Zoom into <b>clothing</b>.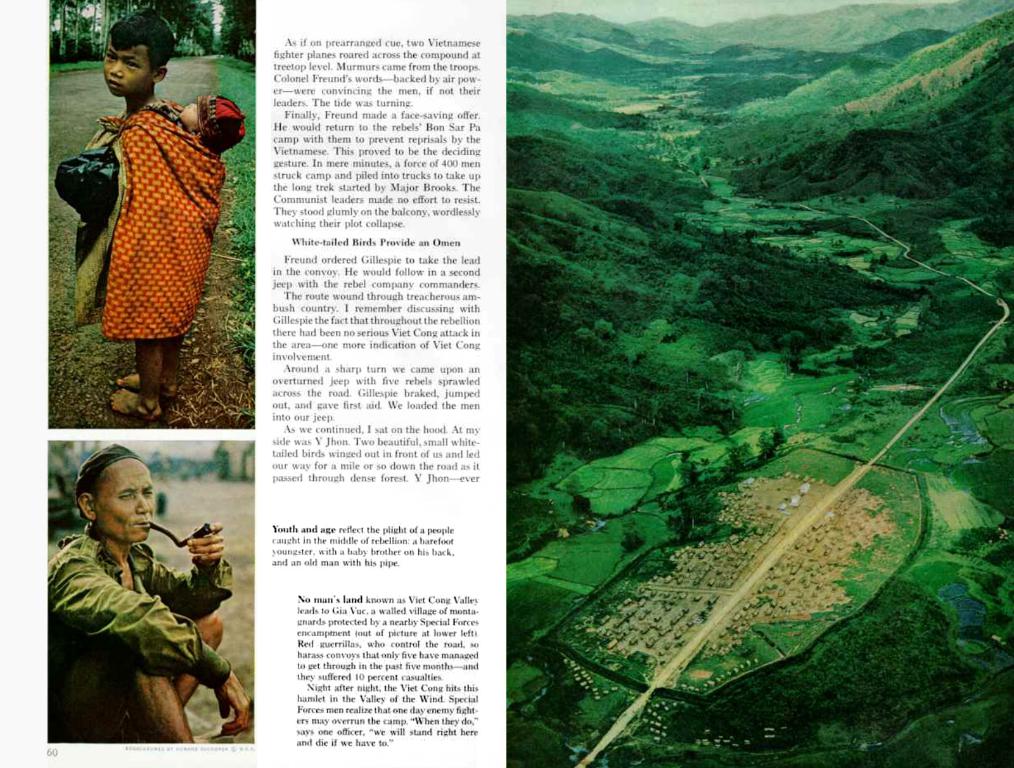
Zoom target: [45,521,238,706].
